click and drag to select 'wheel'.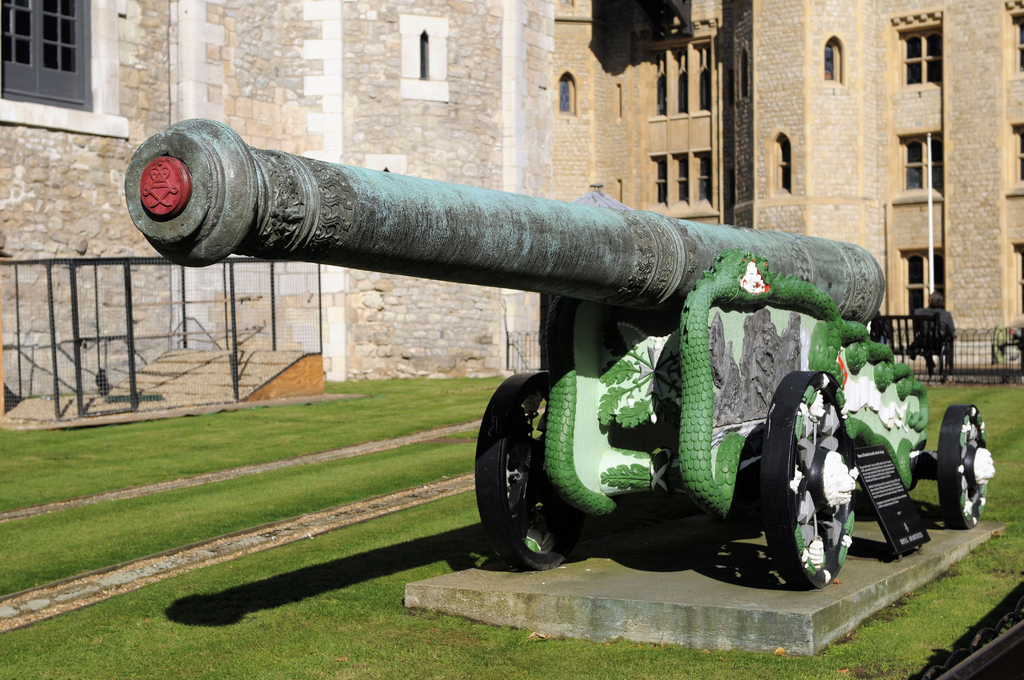
Selection: (left=767, top=374, right=858, bottom=588).
